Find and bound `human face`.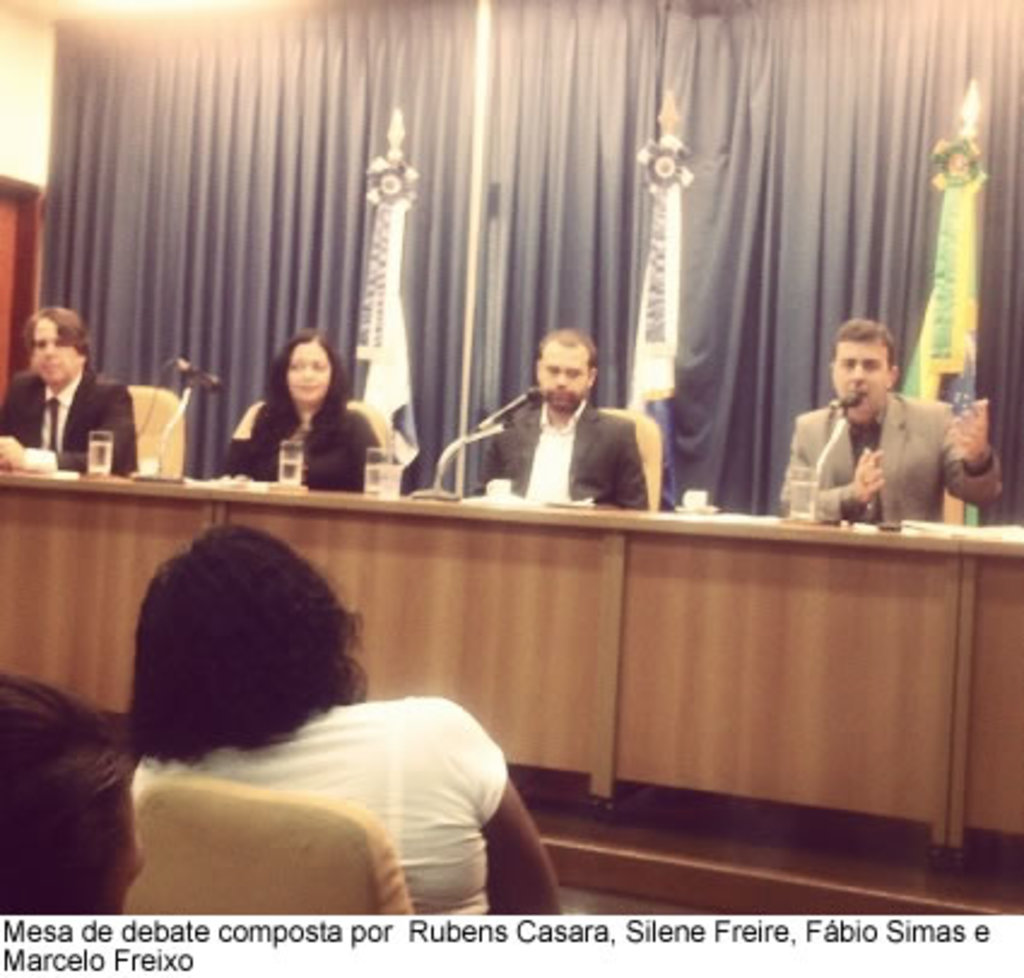
Bound: [x1=836, y1=347, x2=889, y2=422].
